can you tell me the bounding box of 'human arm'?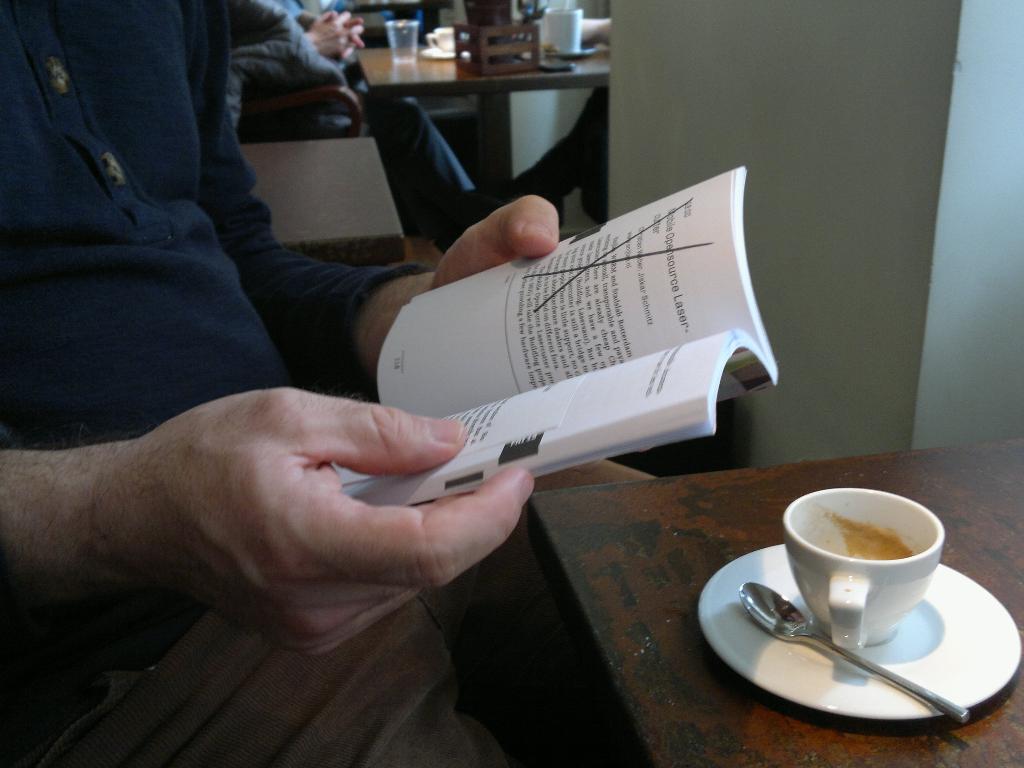
BBox(216, 6, 566, 379).
